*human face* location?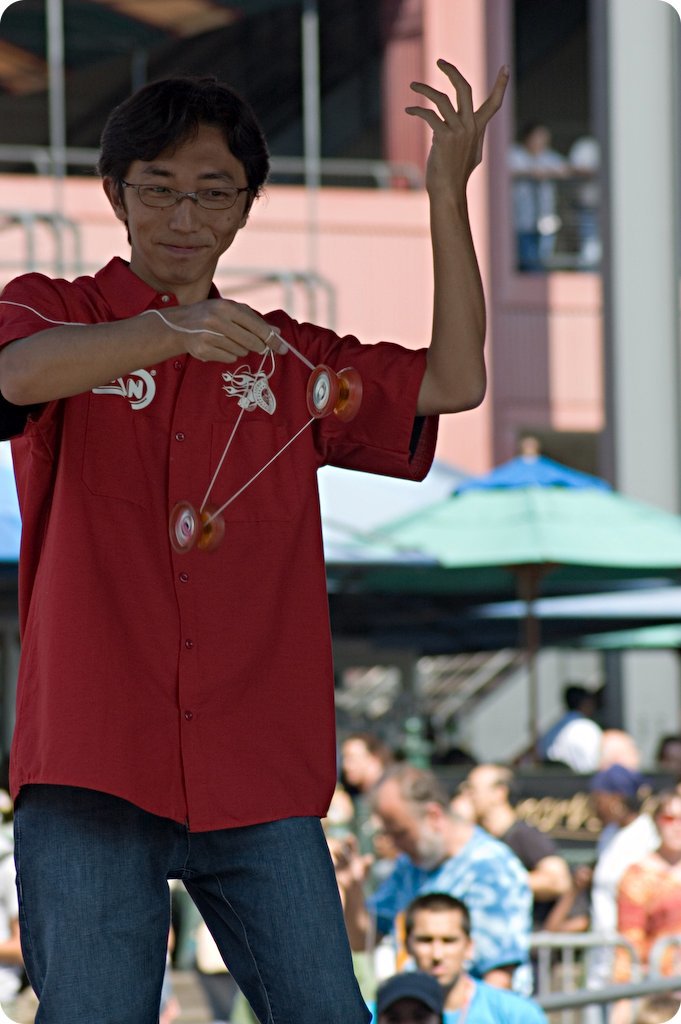
bbox=(379, 997, 442, 1023)
